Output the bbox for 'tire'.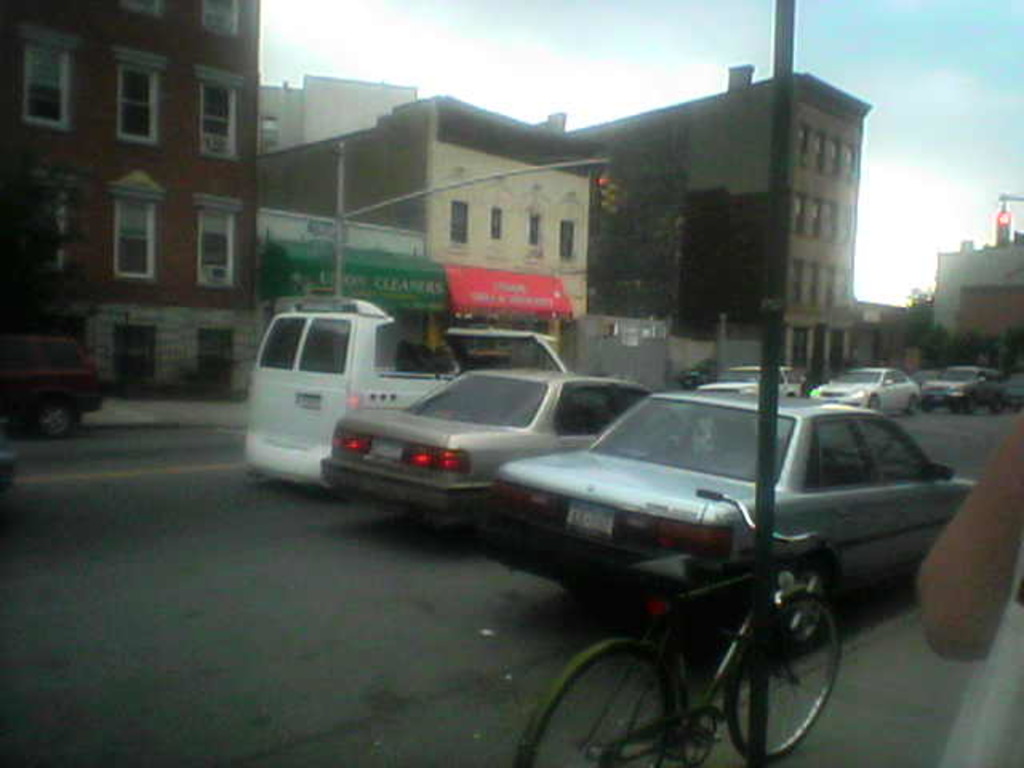
{"left": 922, "top": 400, "right": 931, "bottom": 416}.
